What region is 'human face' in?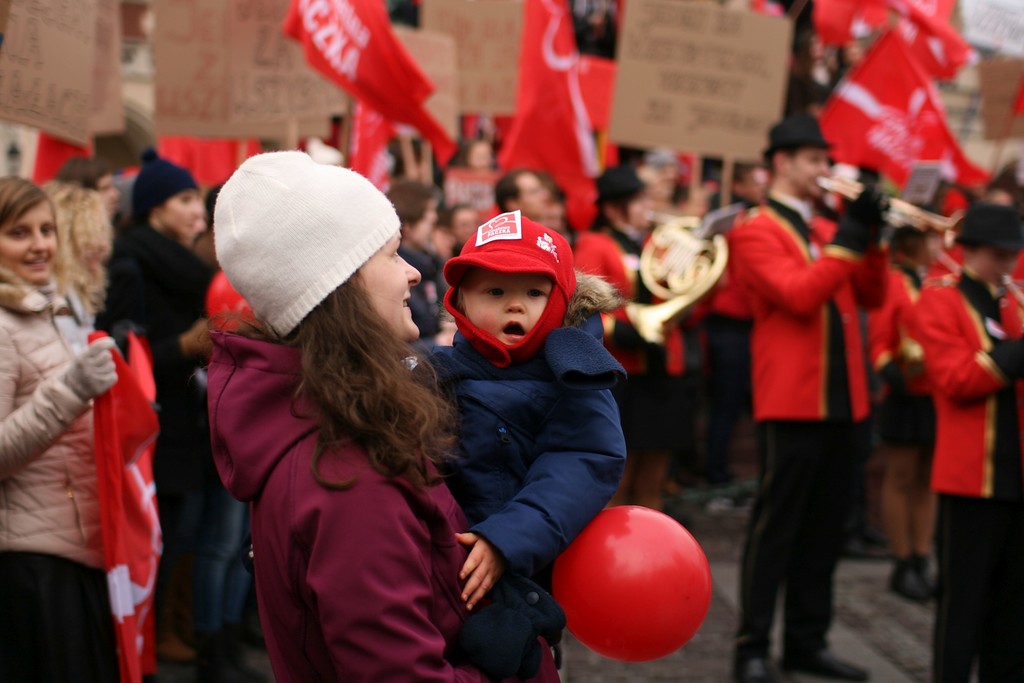
92,171,118,210.
